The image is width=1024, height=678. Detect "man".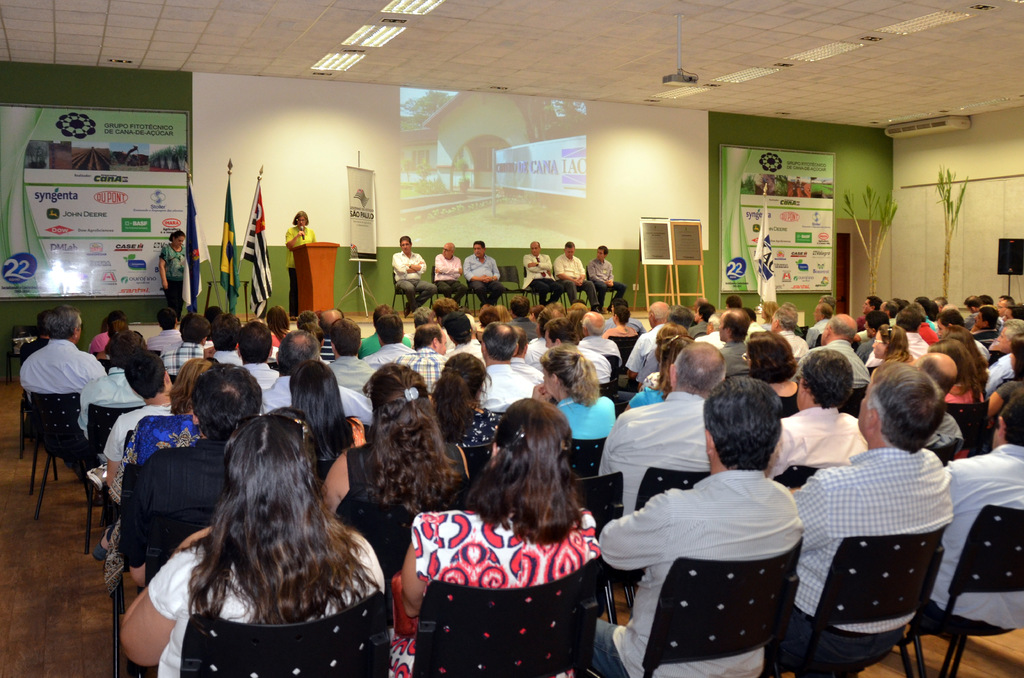
Detection: 392:231:431:314.
